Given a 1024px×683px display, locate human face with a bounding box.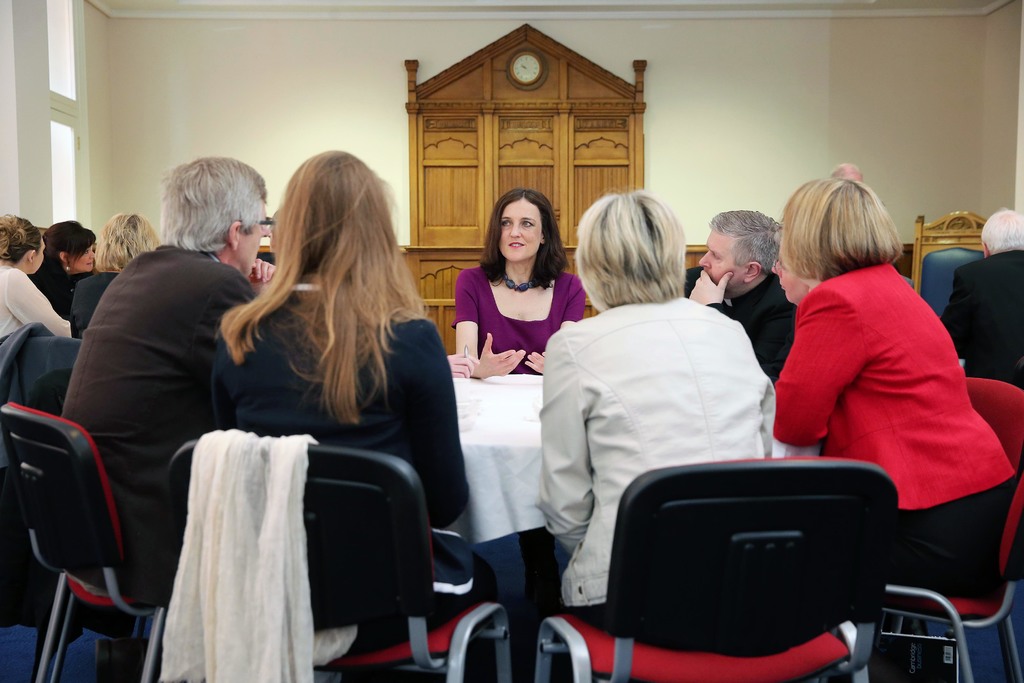
Located: rect(36, 243, 48, 272).
